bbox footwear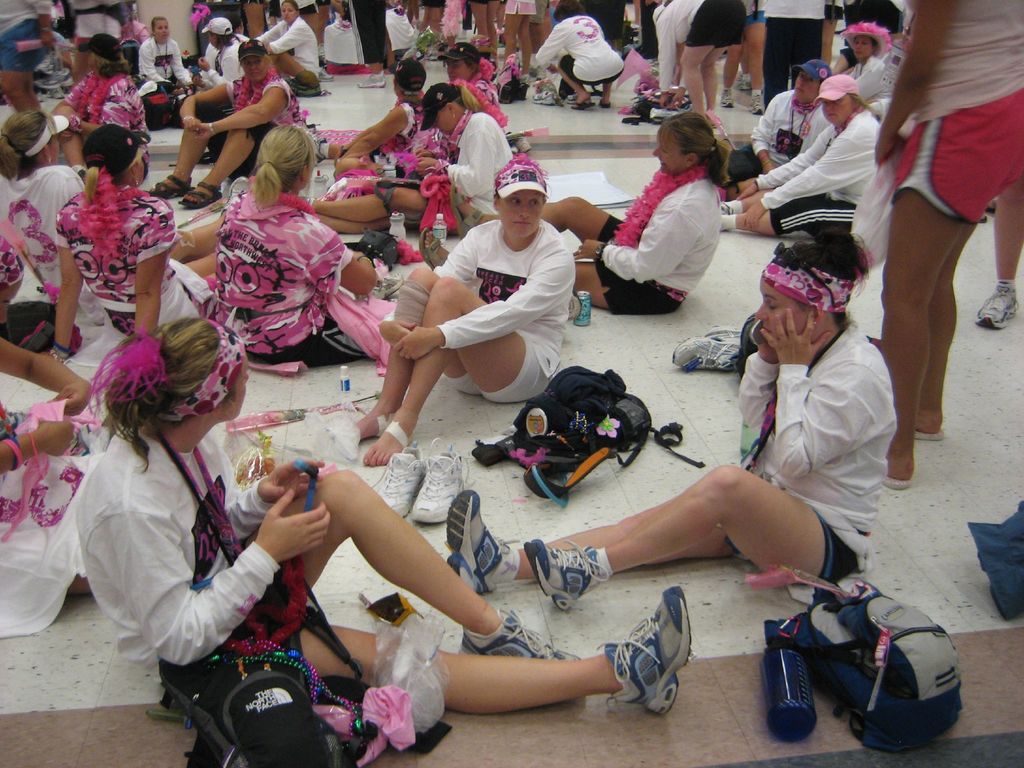
pyautogui.locateOnScreen(358, 73, 387, 86)
